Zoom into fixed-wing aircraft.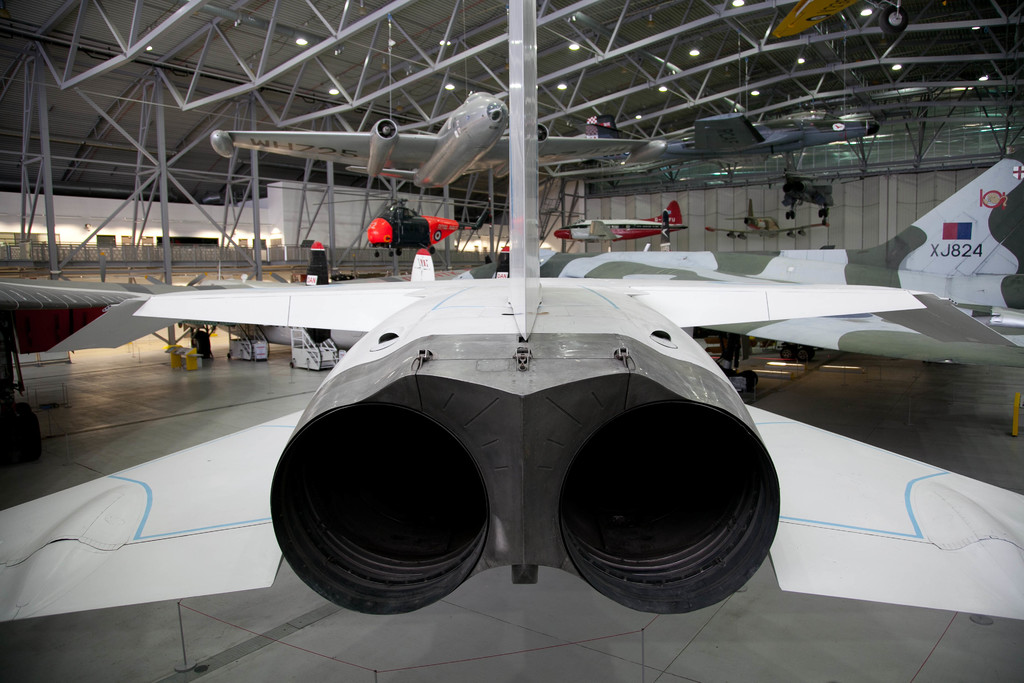
Zoom target: {"left": 454, "top": 151, "right": 1023, "bottom": 388}.
